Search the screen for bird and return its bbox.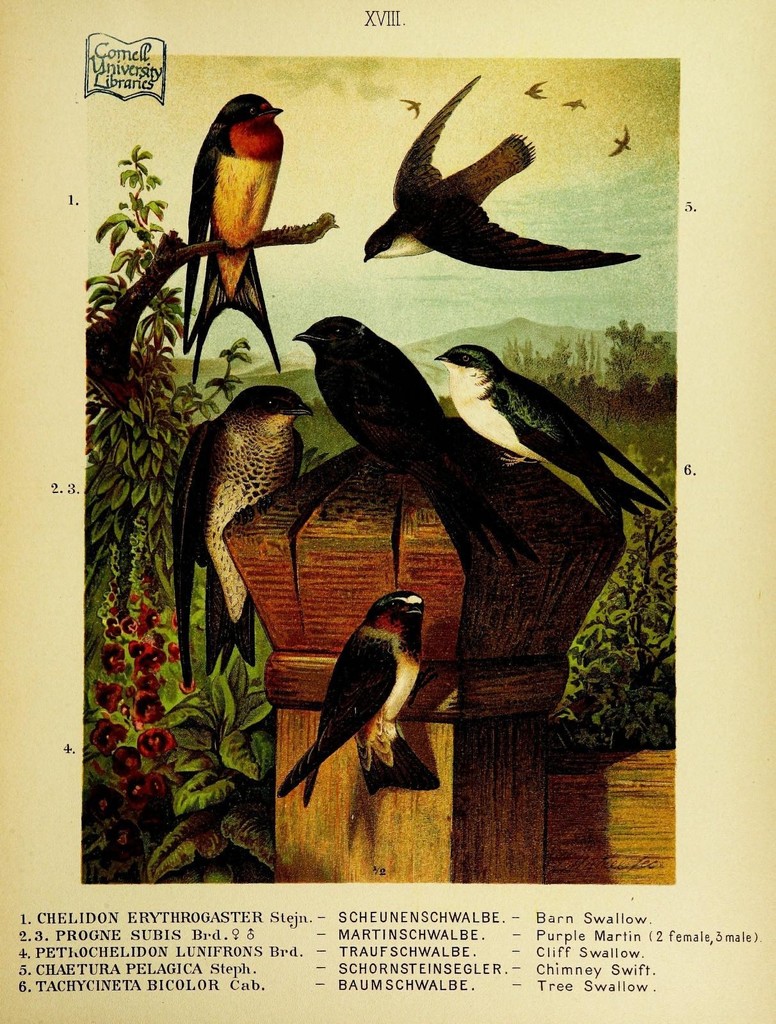
Found: 560, 93, 588, 109.
